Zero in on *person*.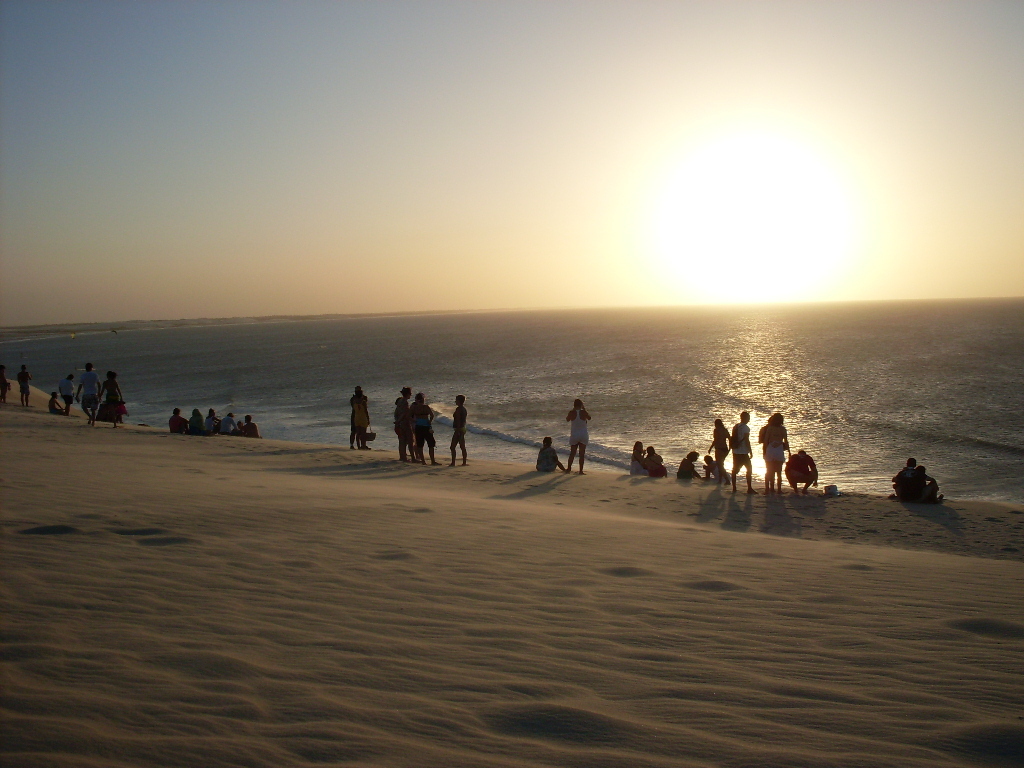
Zeroed in: rect(169, 408, 268, 437).
